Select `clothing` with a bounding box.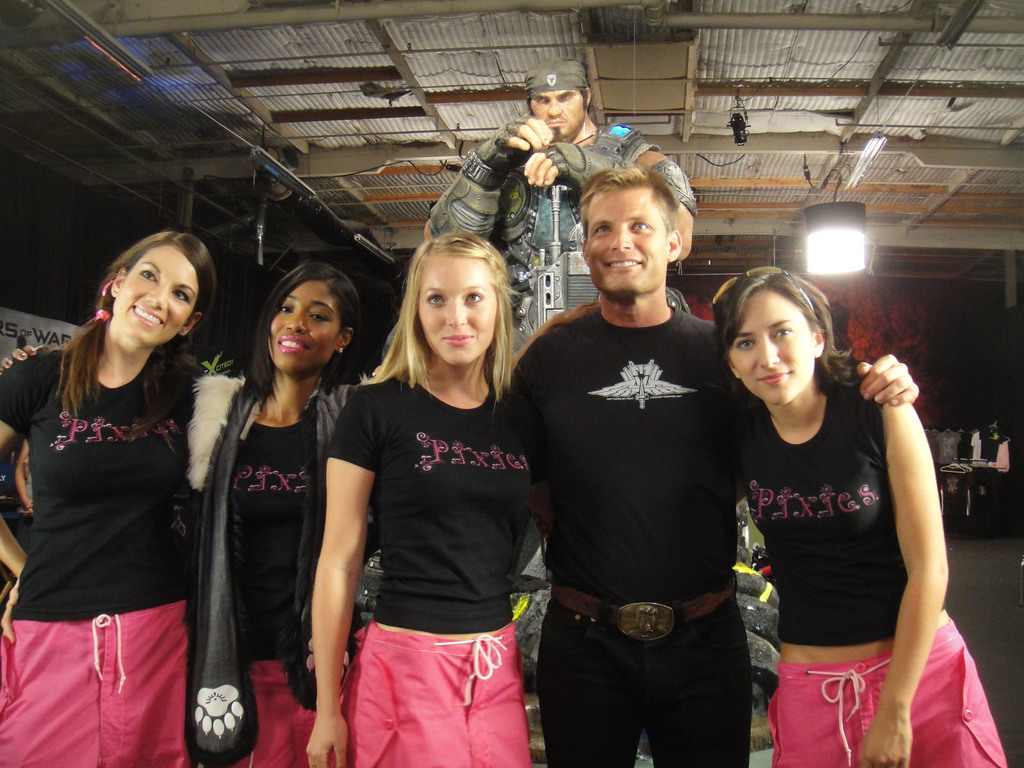
BBox(178, 368, 367, 767).
